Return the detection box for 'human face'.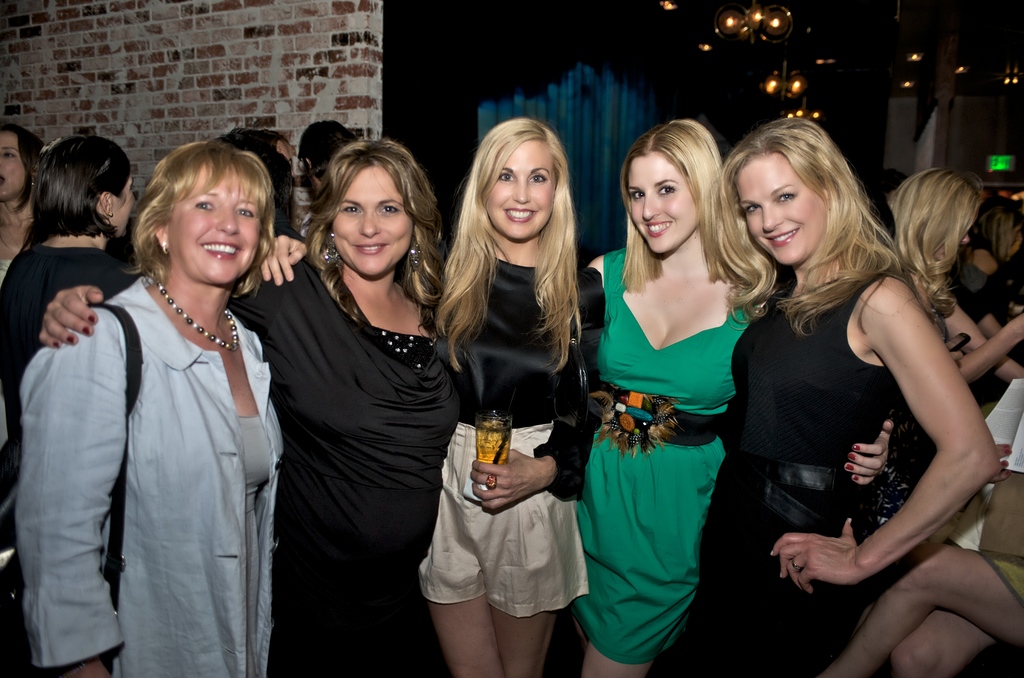
{"x1": 627, "y1": 149, "x2": 700, "y2": 252}.
